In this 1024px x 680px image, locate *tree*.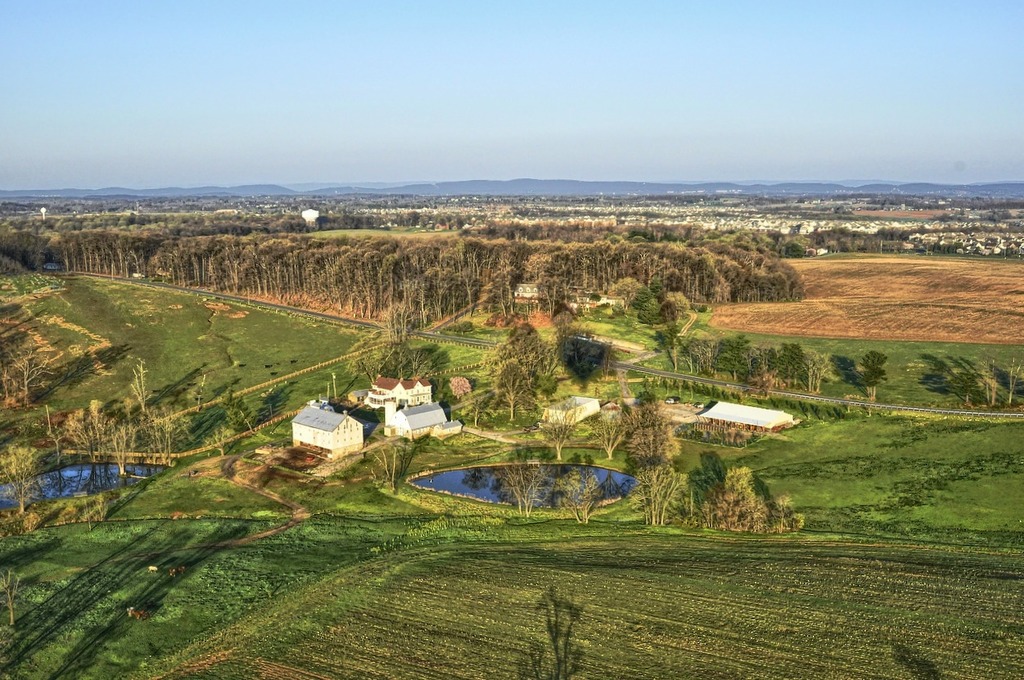
Bounding box: 0,438,38,509.
